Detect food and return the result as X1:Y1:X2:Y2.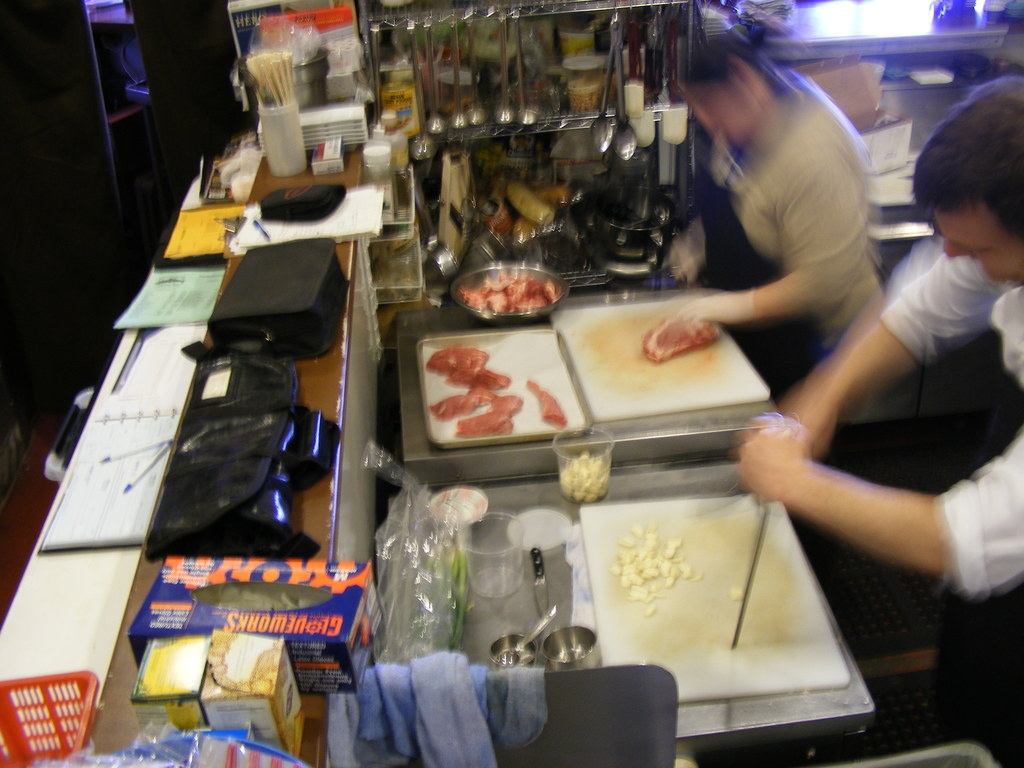
559:454:607:502.
